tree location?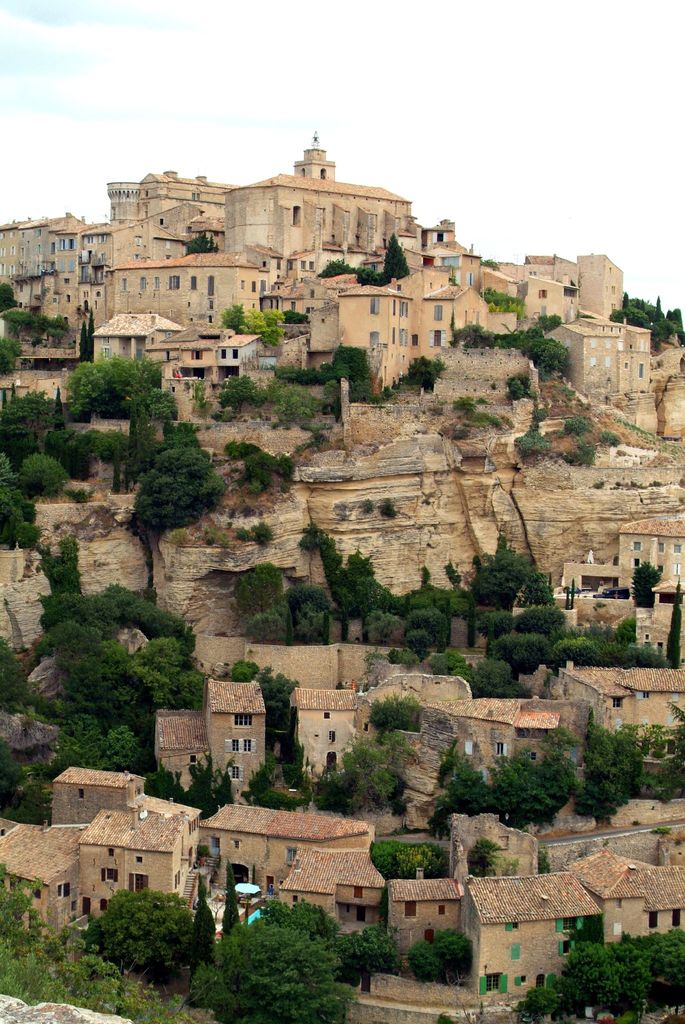
BBox(195, 876, 209, 902)
